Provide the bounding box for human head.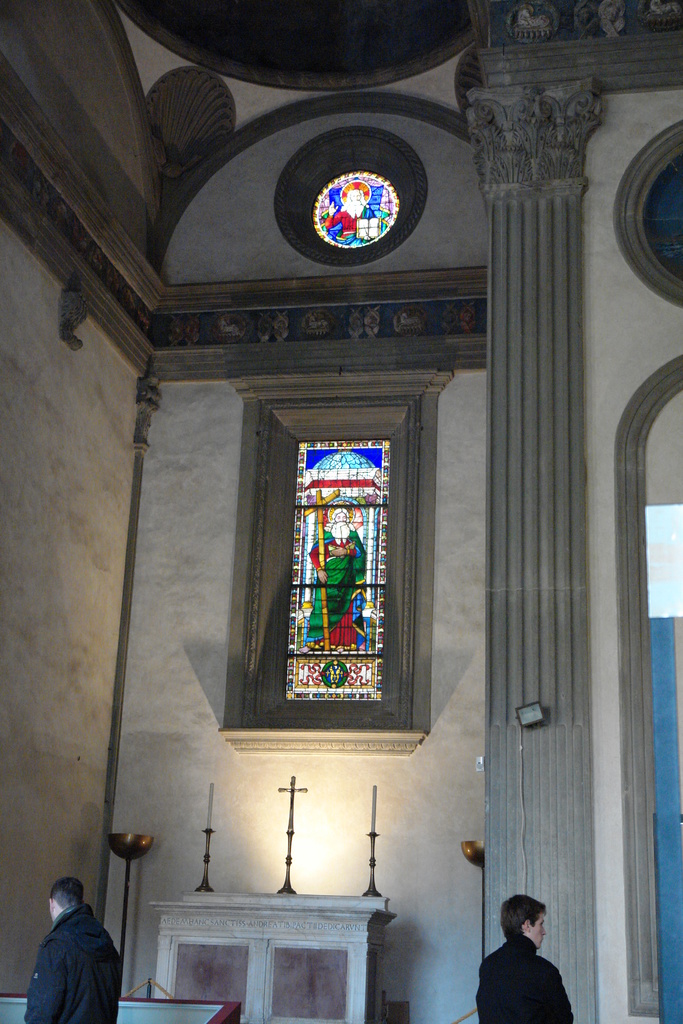
<bbox>344, 181, 367, 209</bbox>.
